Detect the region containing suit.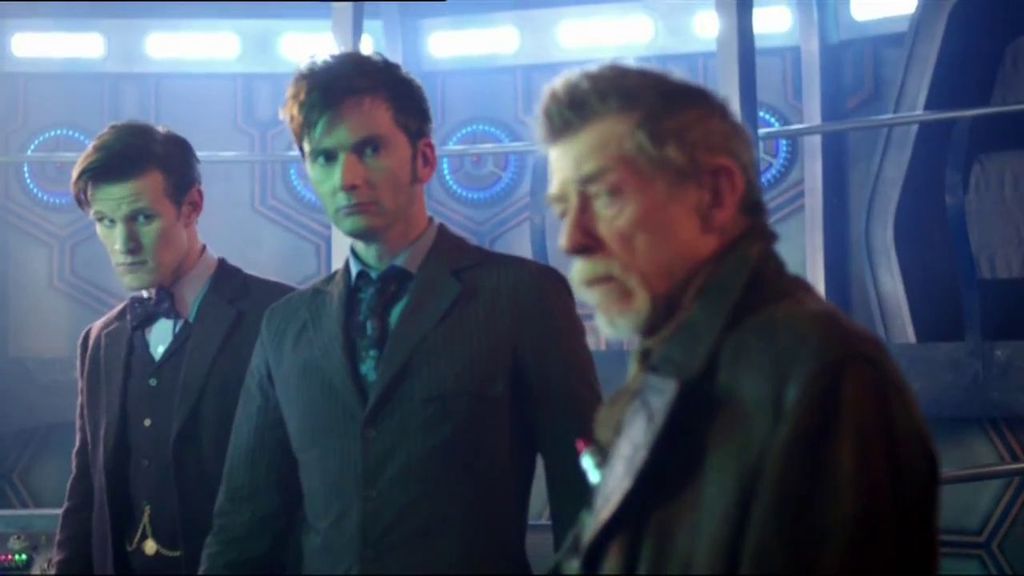
230/106/590/562.
